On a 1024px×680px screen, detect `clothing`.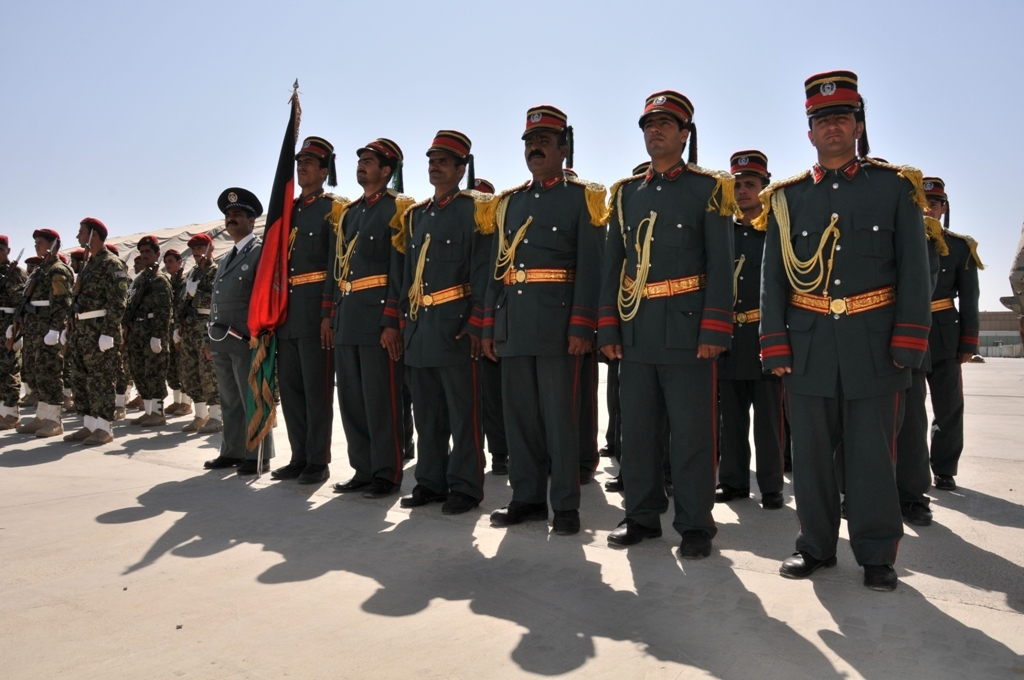
locate(608, 165, 733, 550).
